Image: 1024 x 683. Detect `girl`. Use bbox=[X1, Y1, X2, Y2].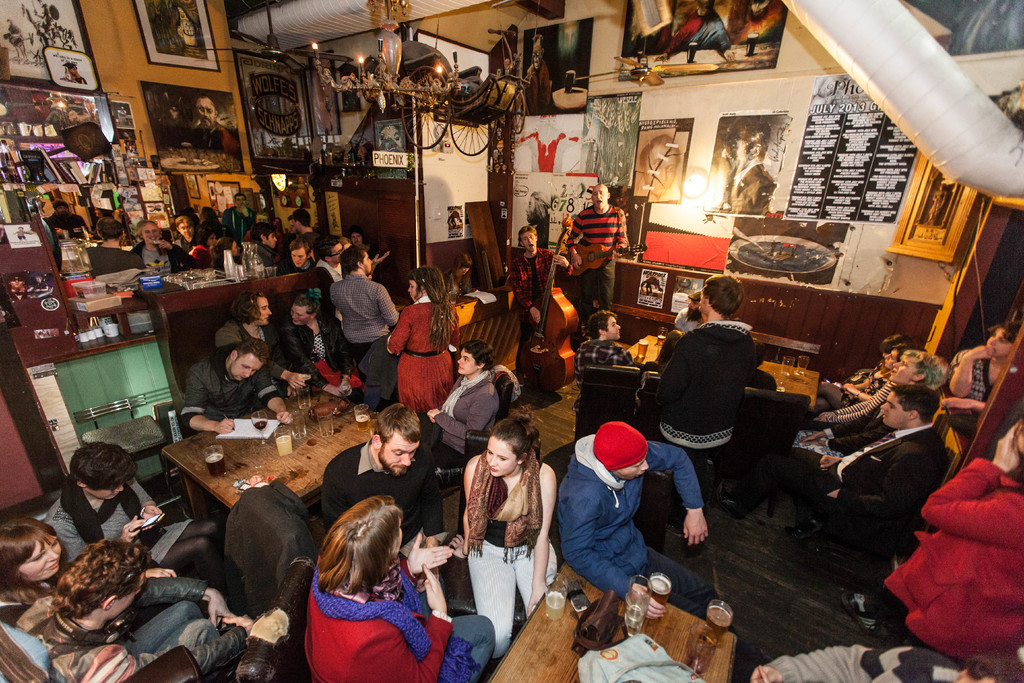
bbox=[211, 238, 240, 267].
